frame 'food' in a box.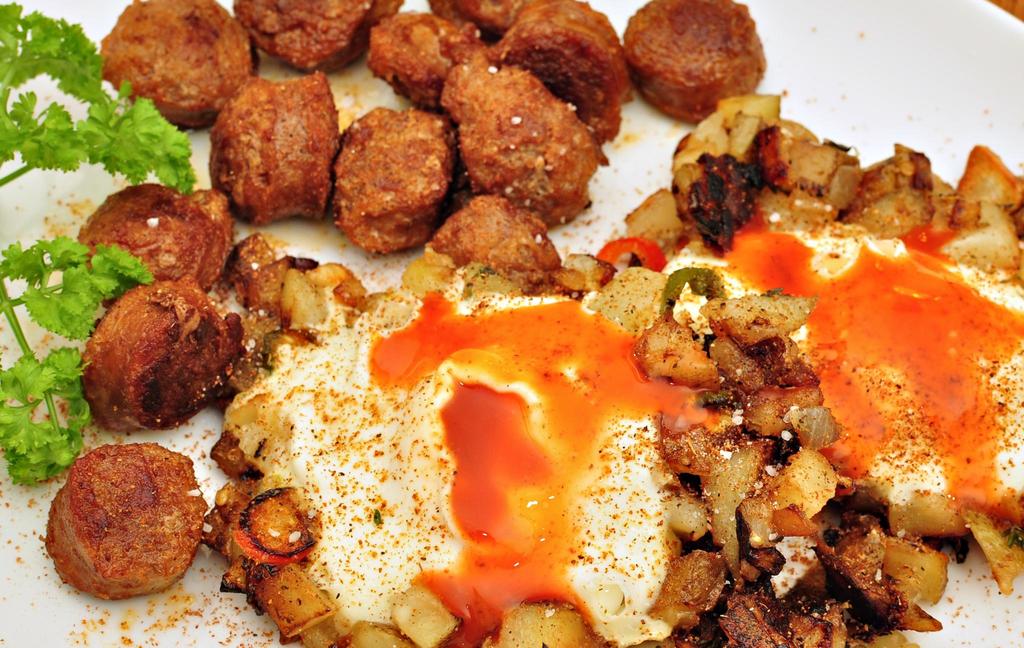
rect(102, 0, 263, 133).
